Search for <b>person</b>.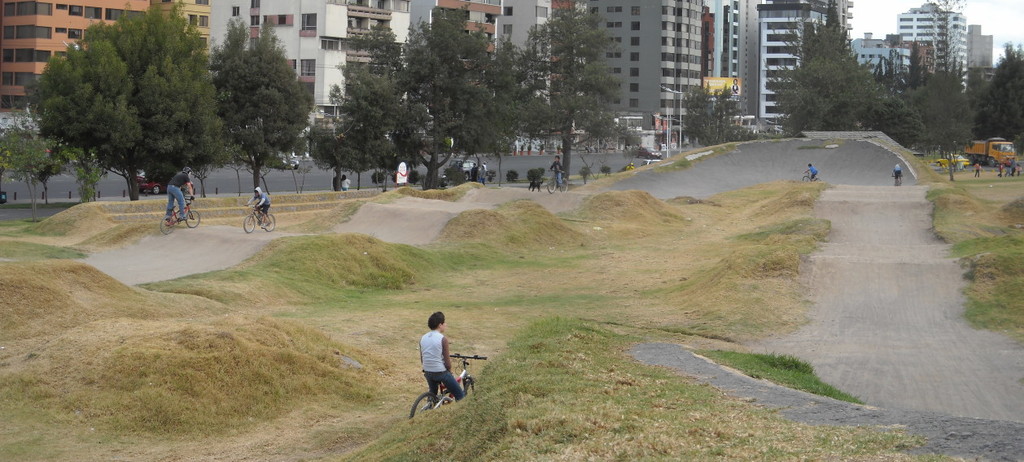
Found at (889,161,905,187).
